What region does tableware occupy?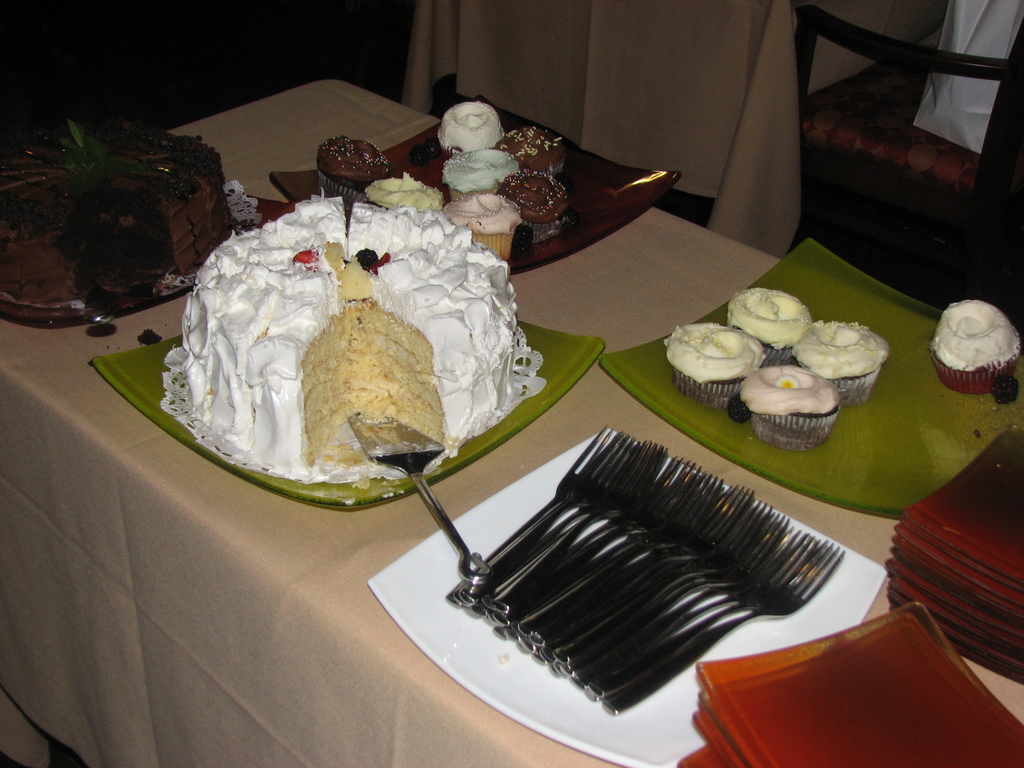
[90, 317, 609, 512].
